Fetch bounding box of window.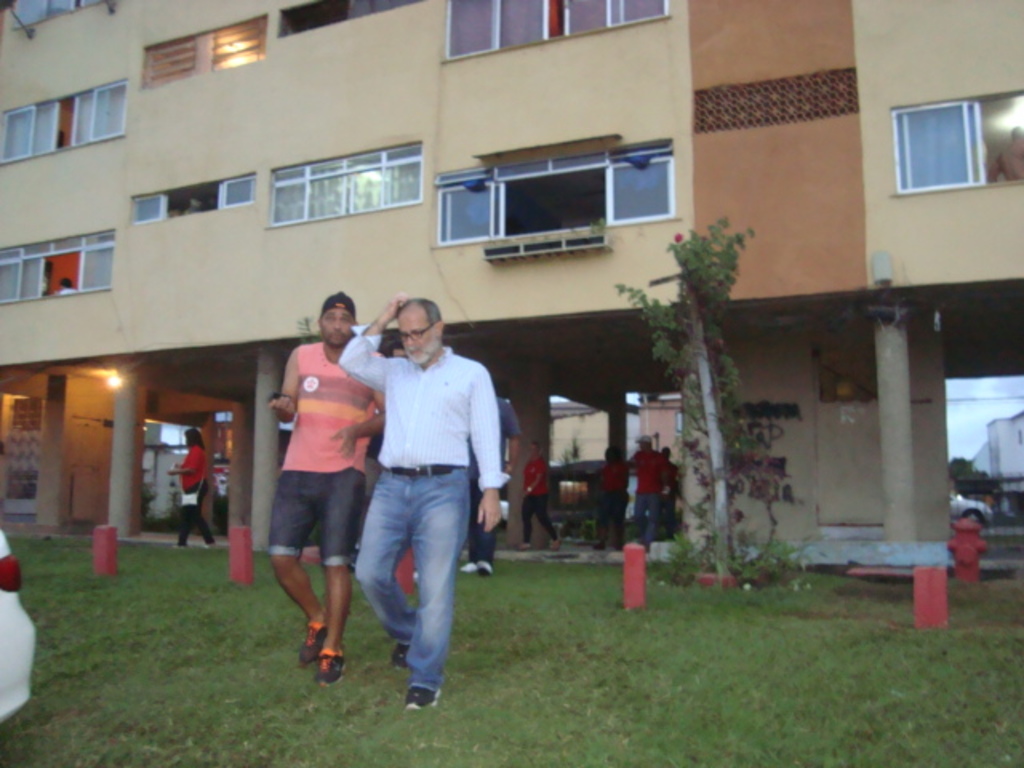
Bbox: box=[424, 155, 686, 256].
